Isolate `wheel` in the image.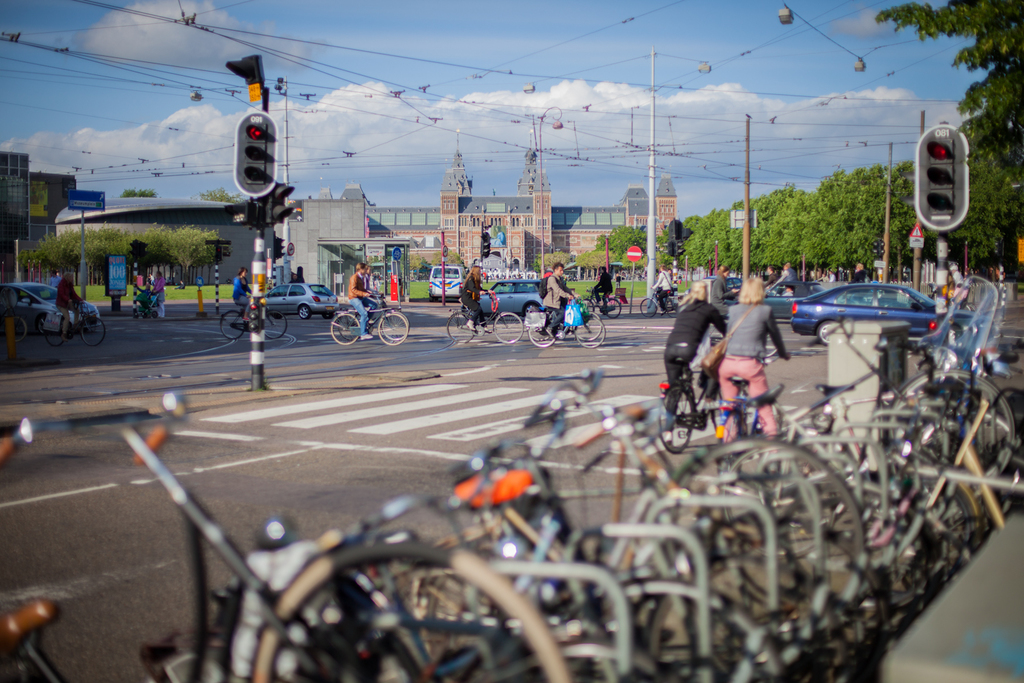
Isolated region: Rect(640, 298, 656, 319).
